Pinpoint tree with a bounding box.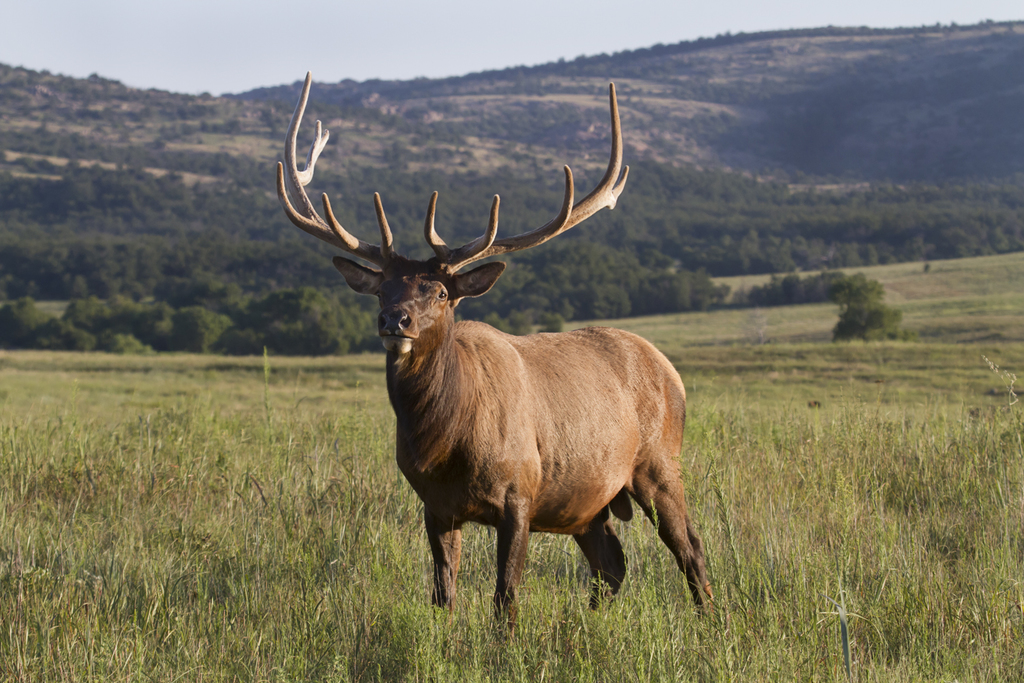
(left=829, top=270, right=909, bottom=337).
